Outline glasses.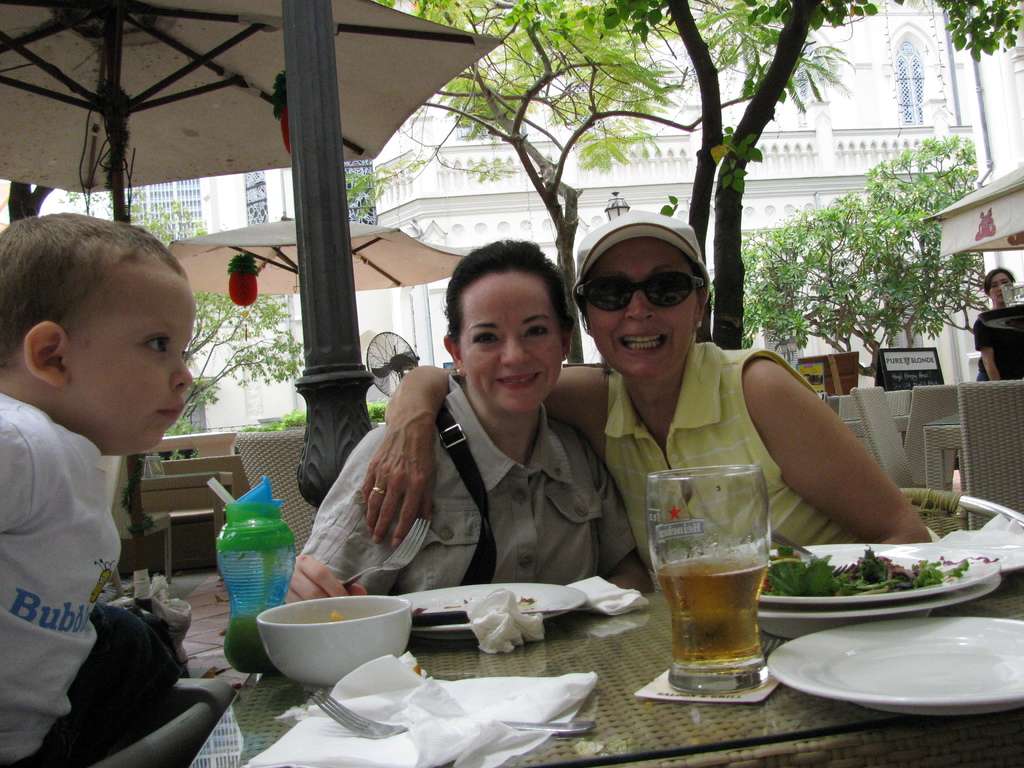
Outline: [left=561, top=264, right=706, bottom=314].
